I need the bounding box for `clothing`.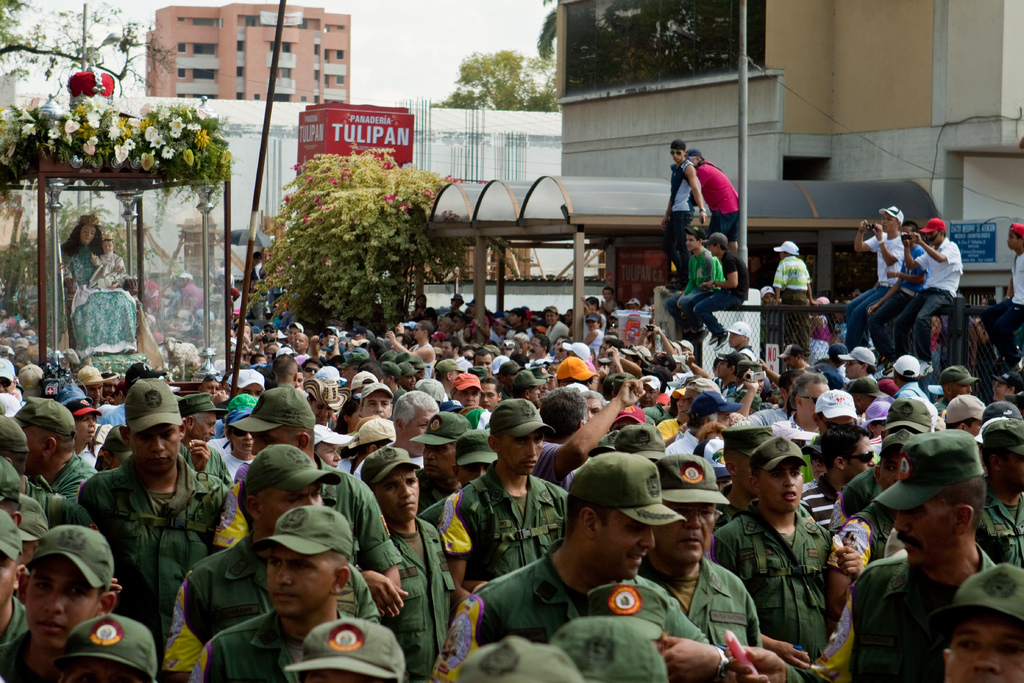
Here it is: box=[863, 391, 882, 419].
